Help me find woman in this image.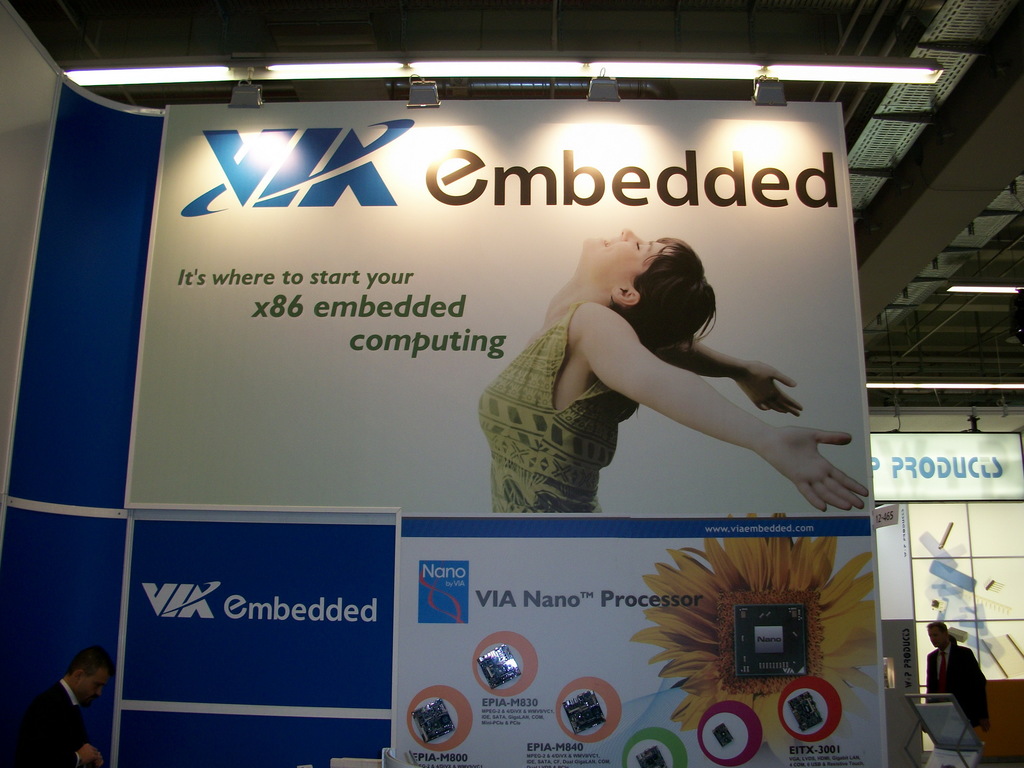
Found it: locate(474, 221, 876, 525).
